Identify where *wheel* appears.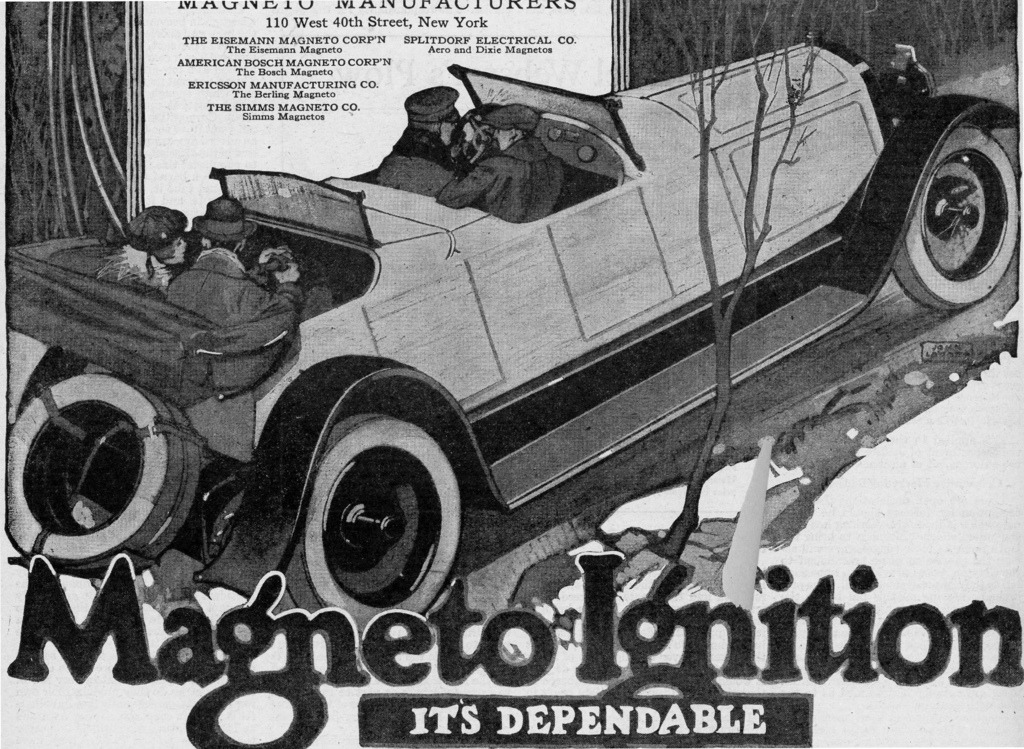
Appears at (0,364,196,582).
